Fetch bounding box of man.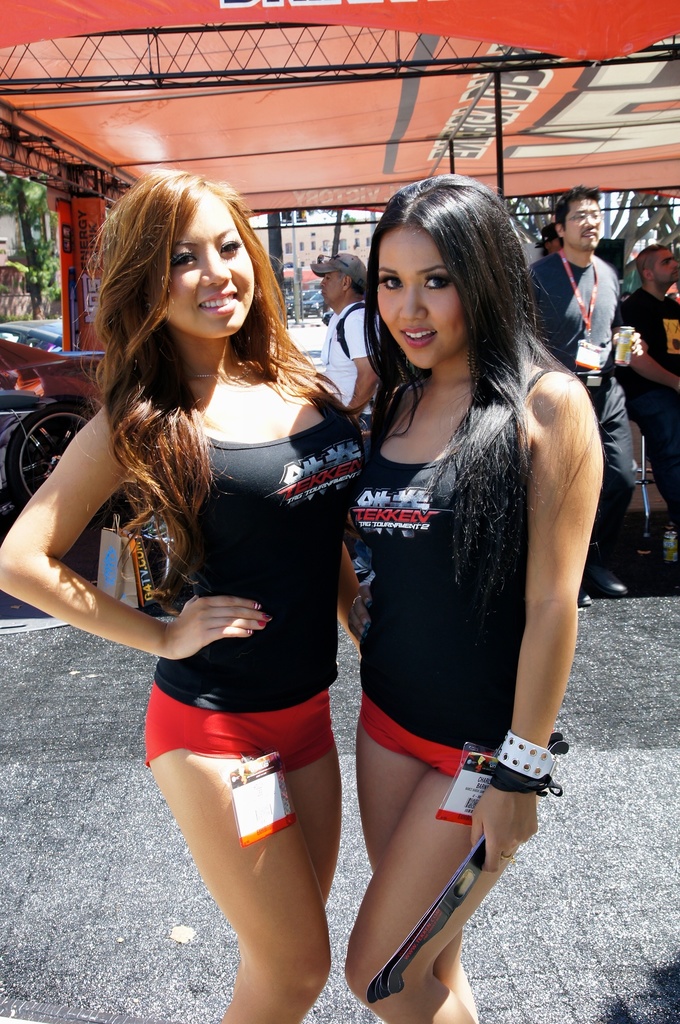
Bbox: bbox=(619, 242, 679, 544).
